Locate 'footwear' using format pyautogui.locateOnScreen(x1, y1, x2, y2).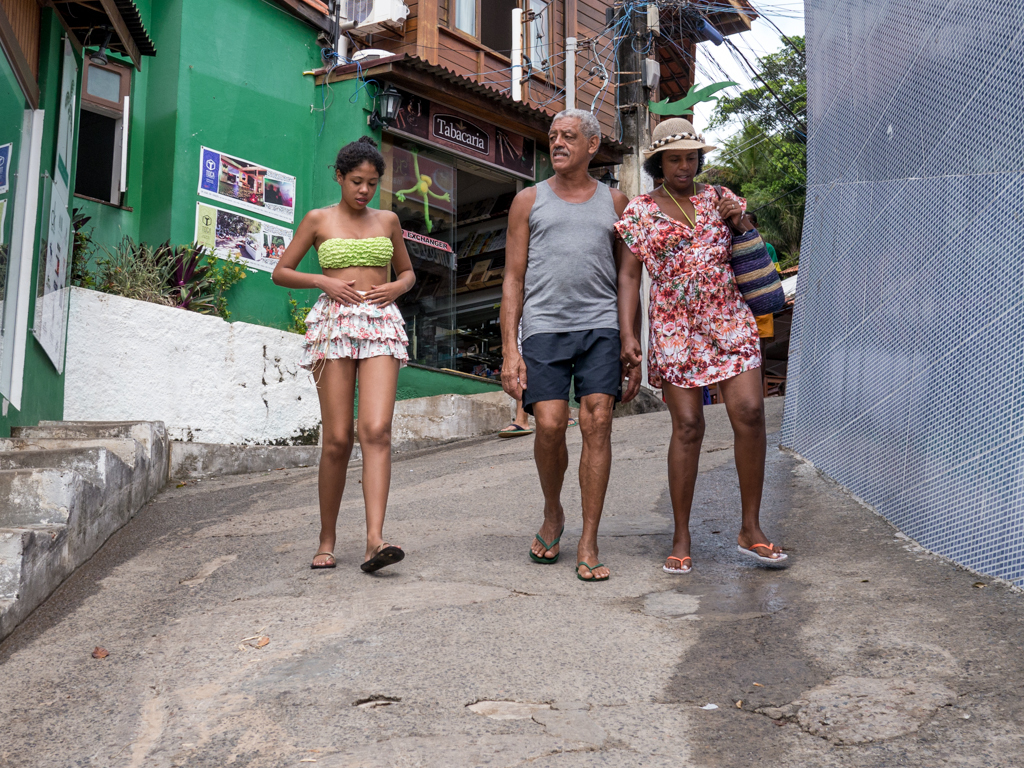
pyautogui.locateOnScreen(534, 529, 564, 567).
